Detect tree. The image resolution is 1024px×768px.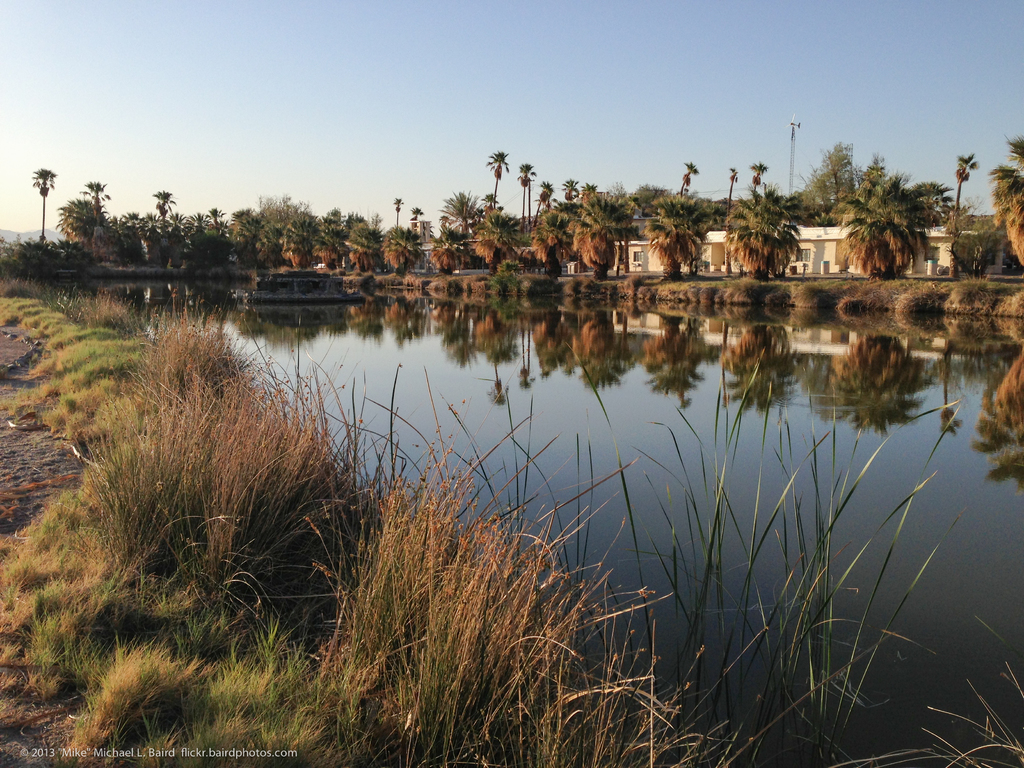
box=[29, 164, 58, 241].
